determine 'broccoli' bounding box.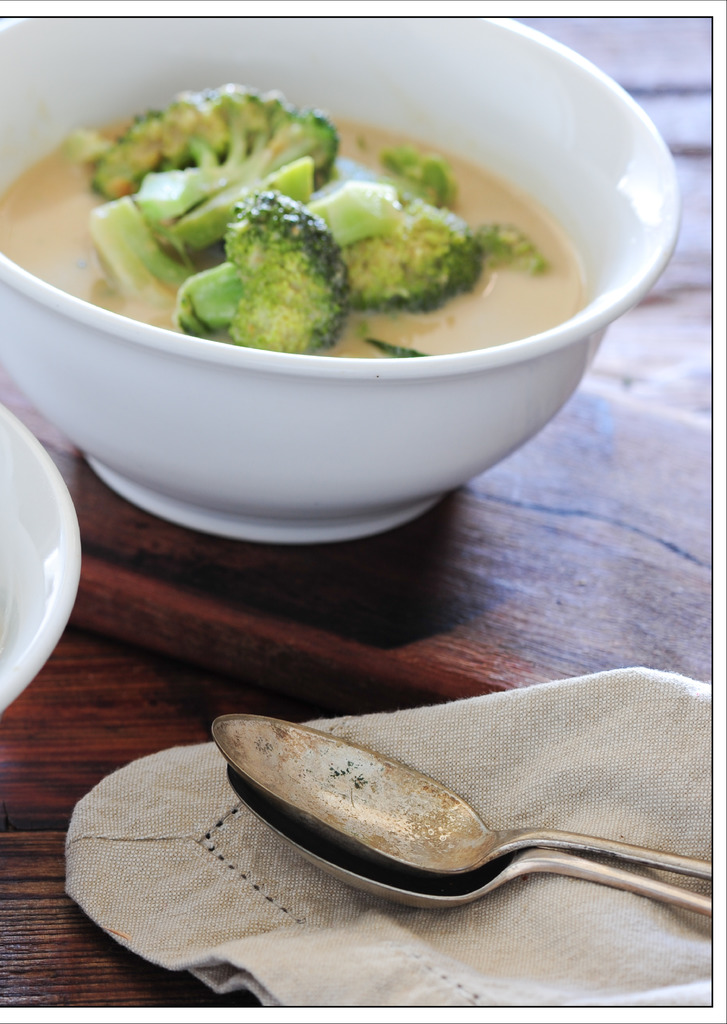
Determined: locate(340, 190, 494, 309).
